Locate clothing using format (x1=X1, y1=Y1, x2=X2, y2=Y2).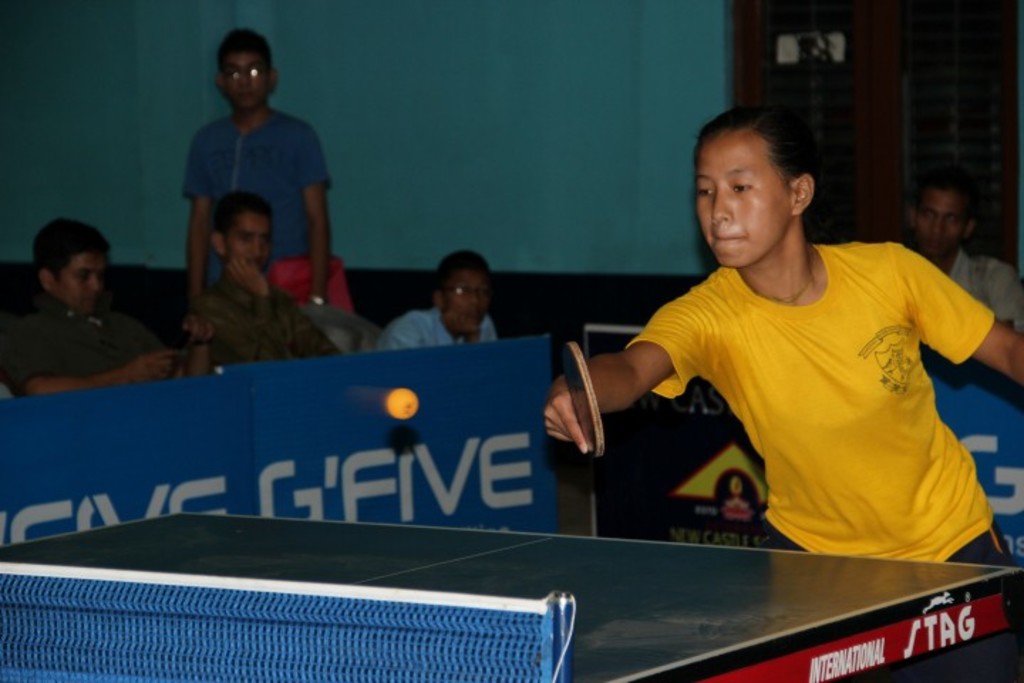
(x1=0, y1=287, x2=203, y2=403).
